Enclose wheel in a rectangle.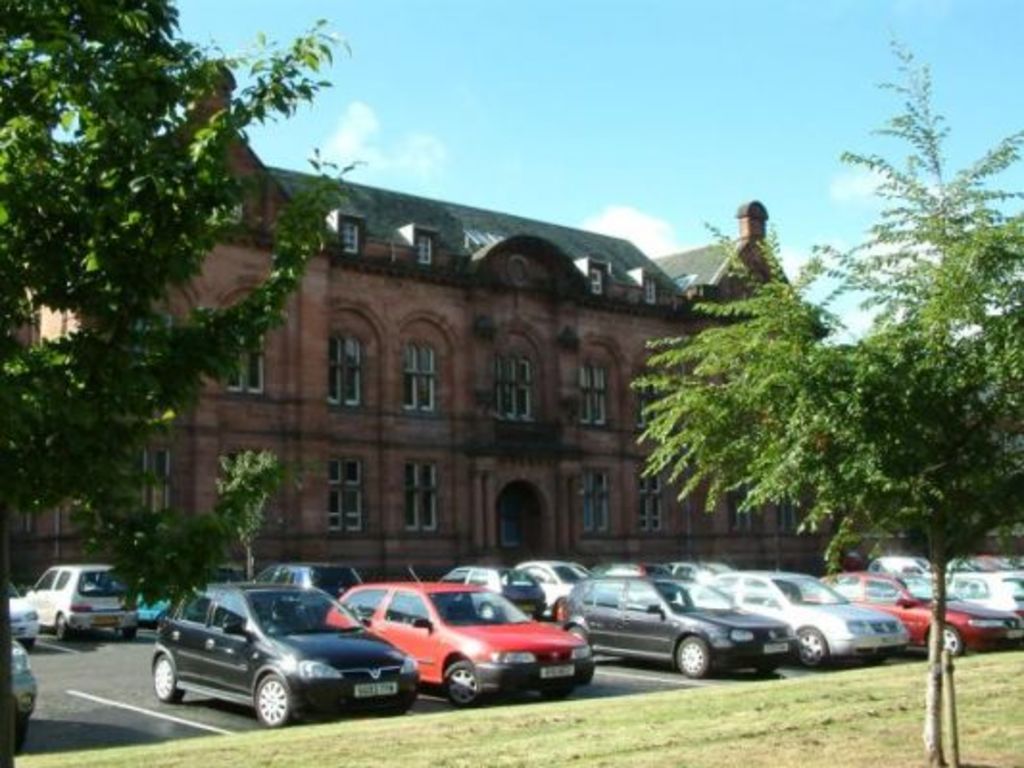
{"x1": 546, "y1": 595, "x2": 563, "y2": 620}.
